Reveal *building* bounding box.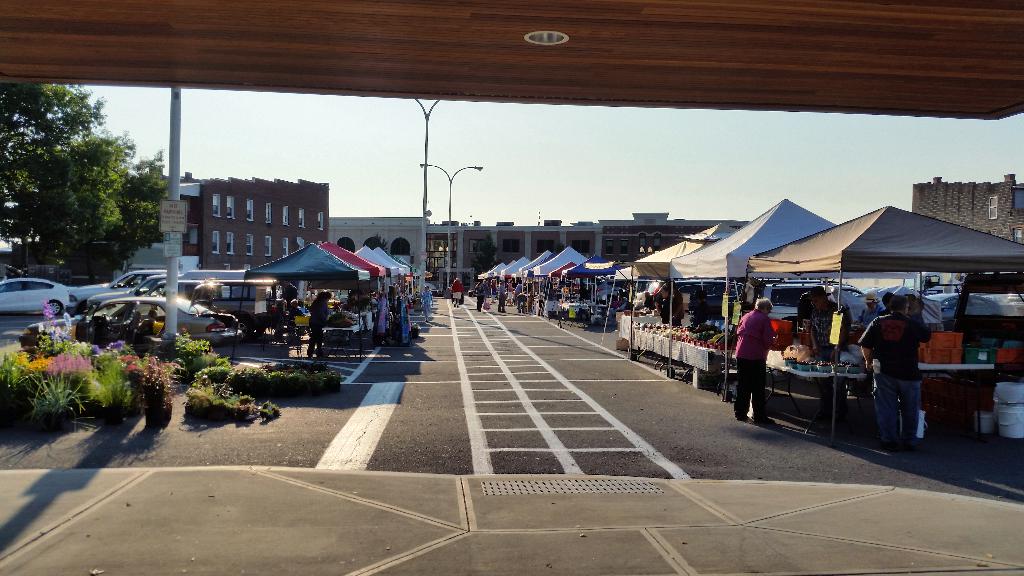
Revealed: box=[329, 216, 424, 277].
